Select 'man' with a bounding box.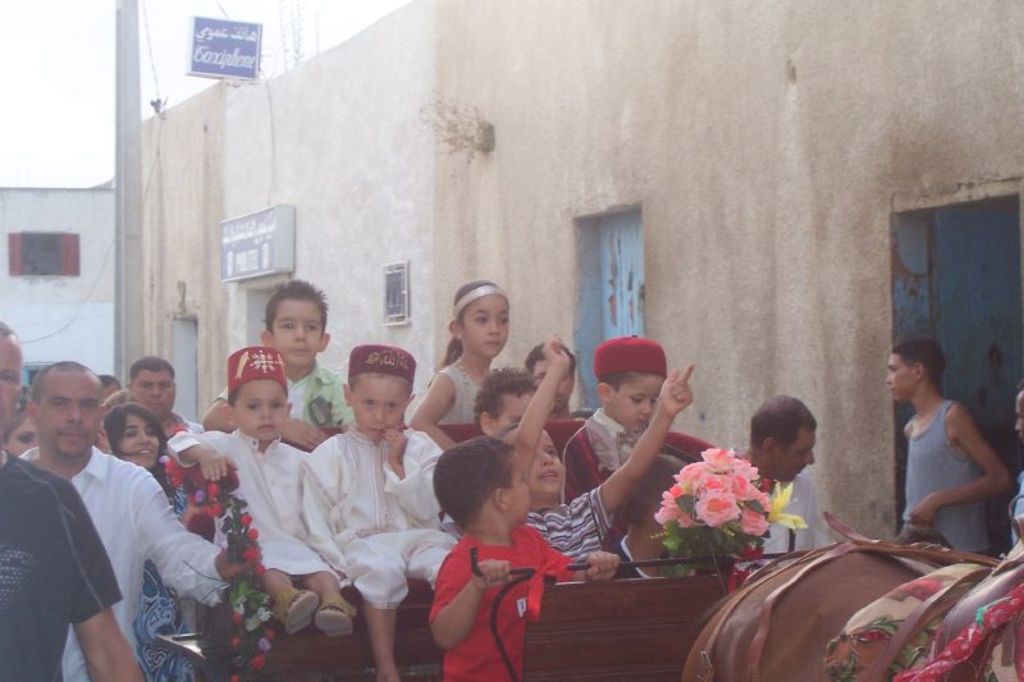
region(15, 357, 250, 681).
